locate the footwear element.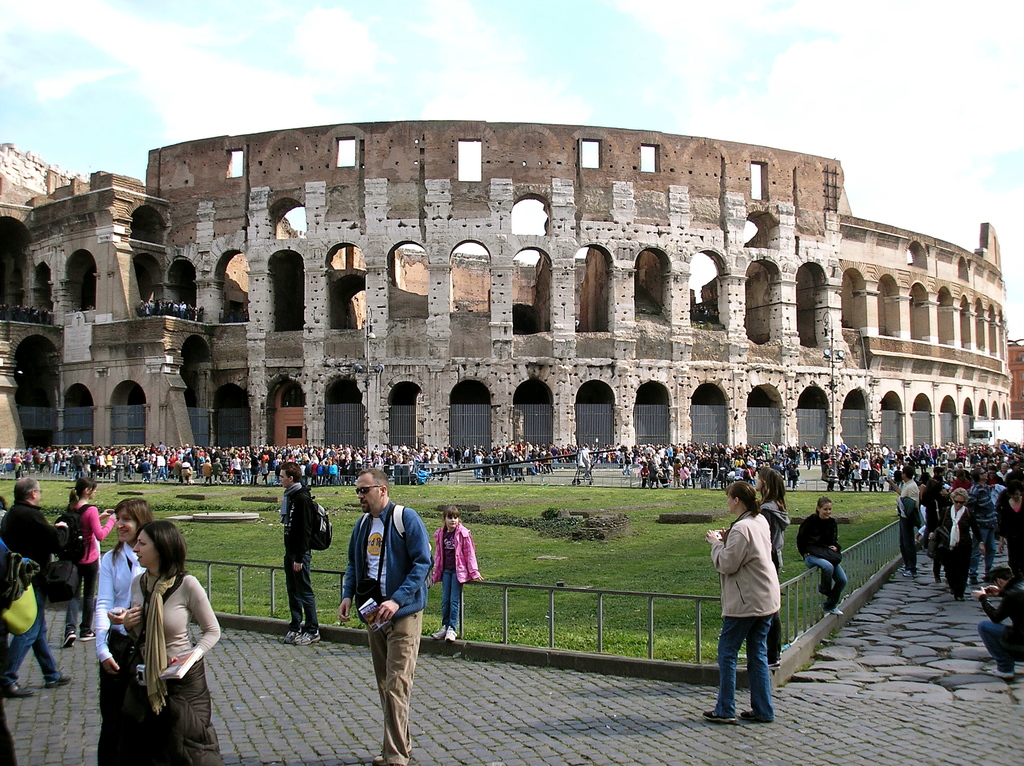
Element bbox: box=[700, 710, 737, 727].
